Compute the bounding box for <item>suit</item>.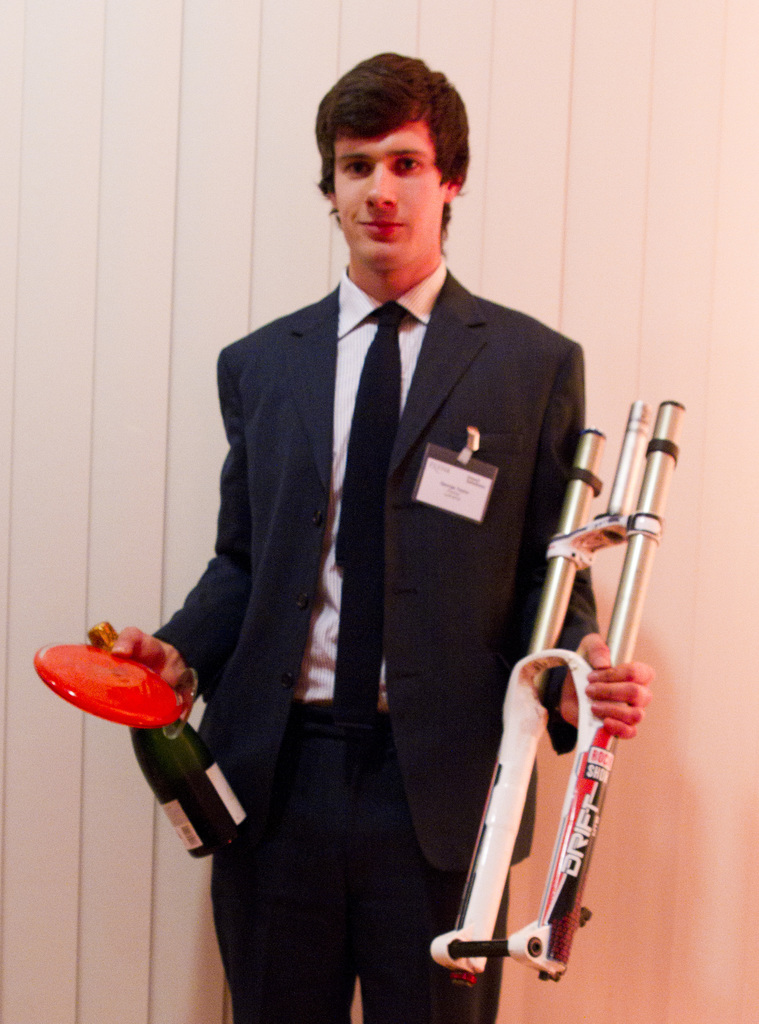
179/117/622/980.
